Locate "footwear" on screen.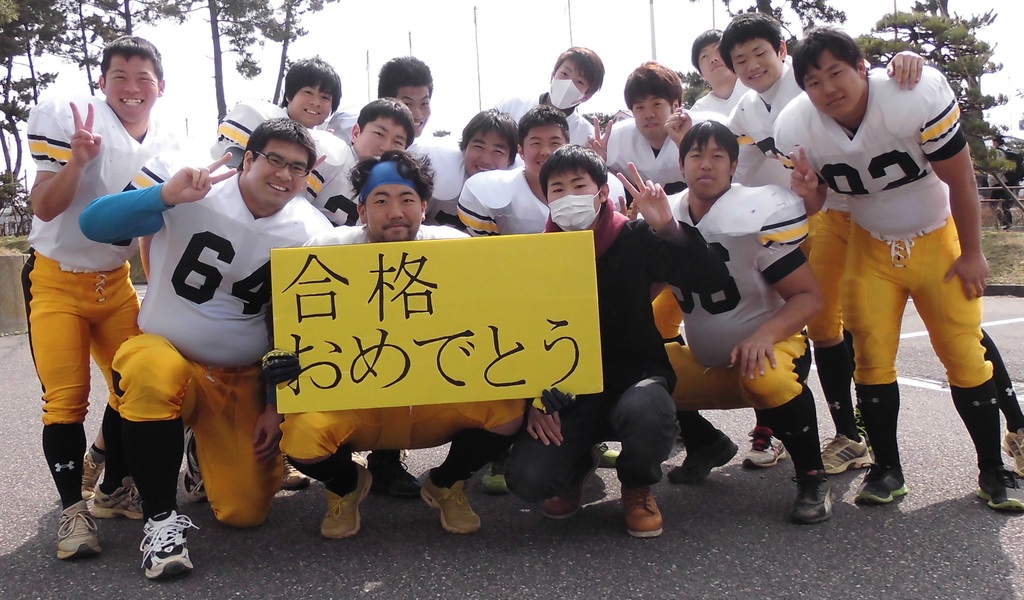
On screen at 122,517,186,582.
